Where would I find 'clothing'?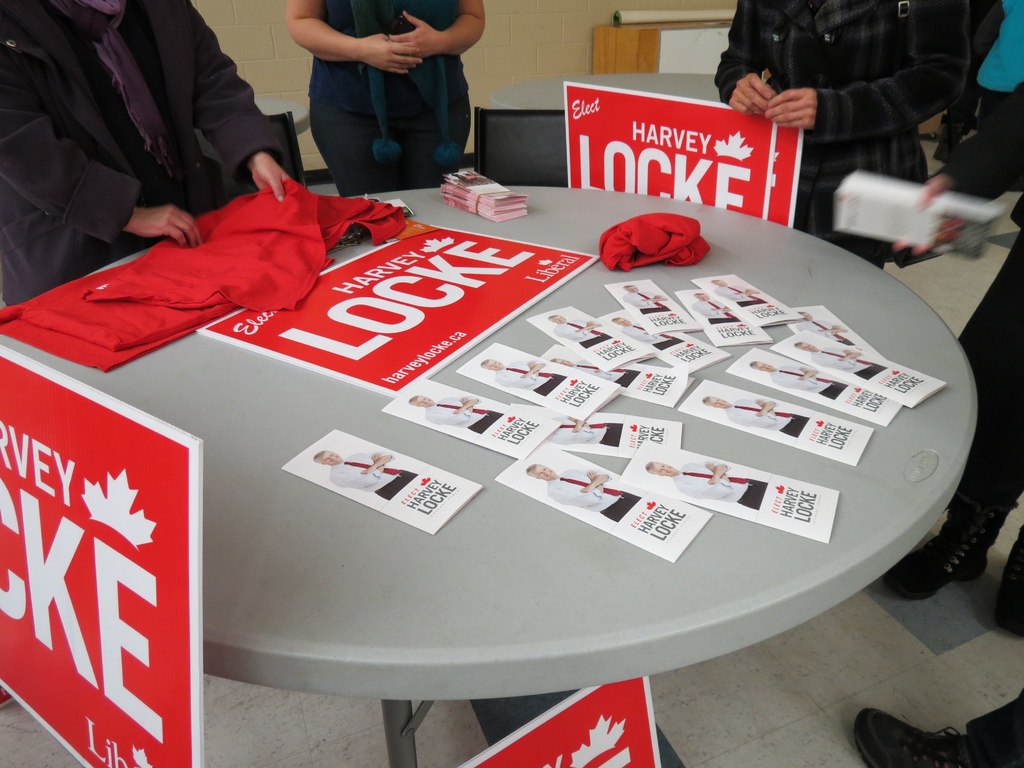
At bbox=[0, 0, 293, 310].
